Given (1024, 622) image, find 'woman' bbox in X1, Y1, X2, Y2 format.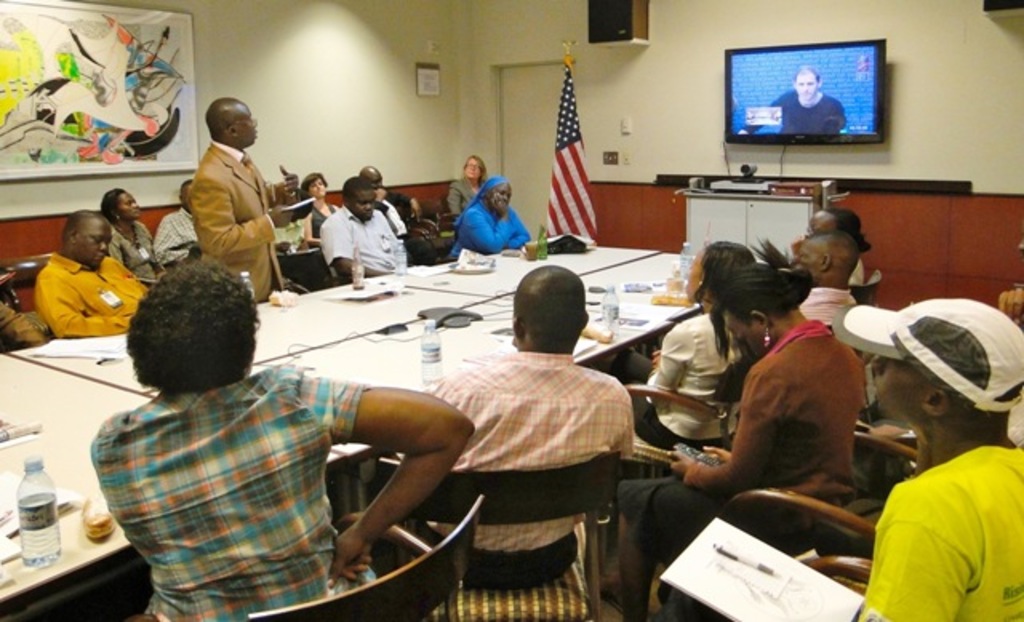
448, 173, 536, 269.
